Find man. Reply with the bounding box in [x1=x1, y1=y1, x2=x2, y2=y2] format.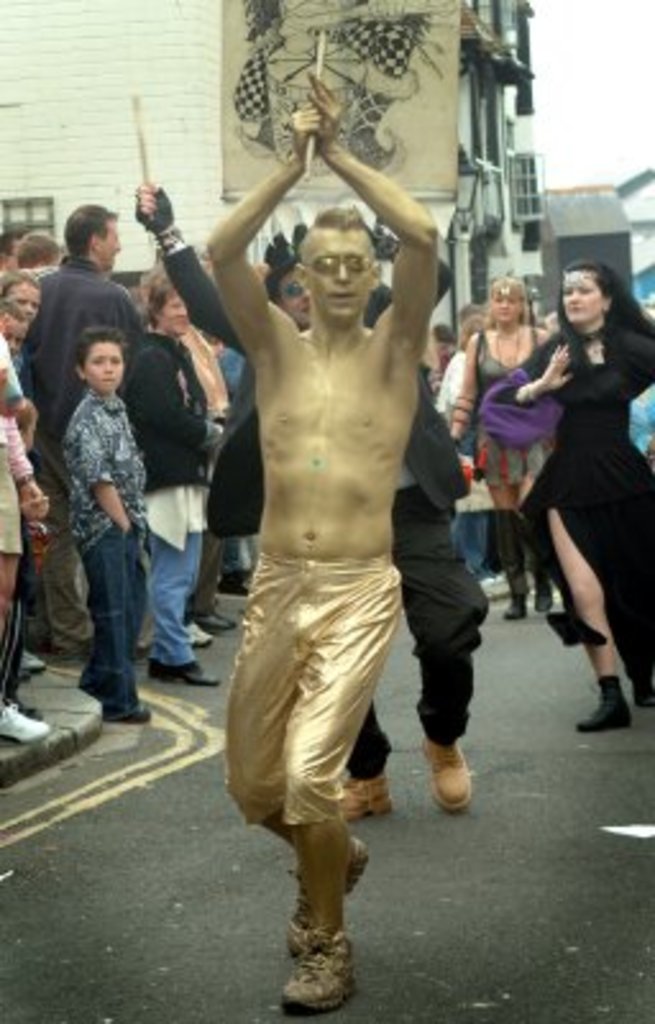
[x1=197, y1=64, x2=445, y2=1016].
